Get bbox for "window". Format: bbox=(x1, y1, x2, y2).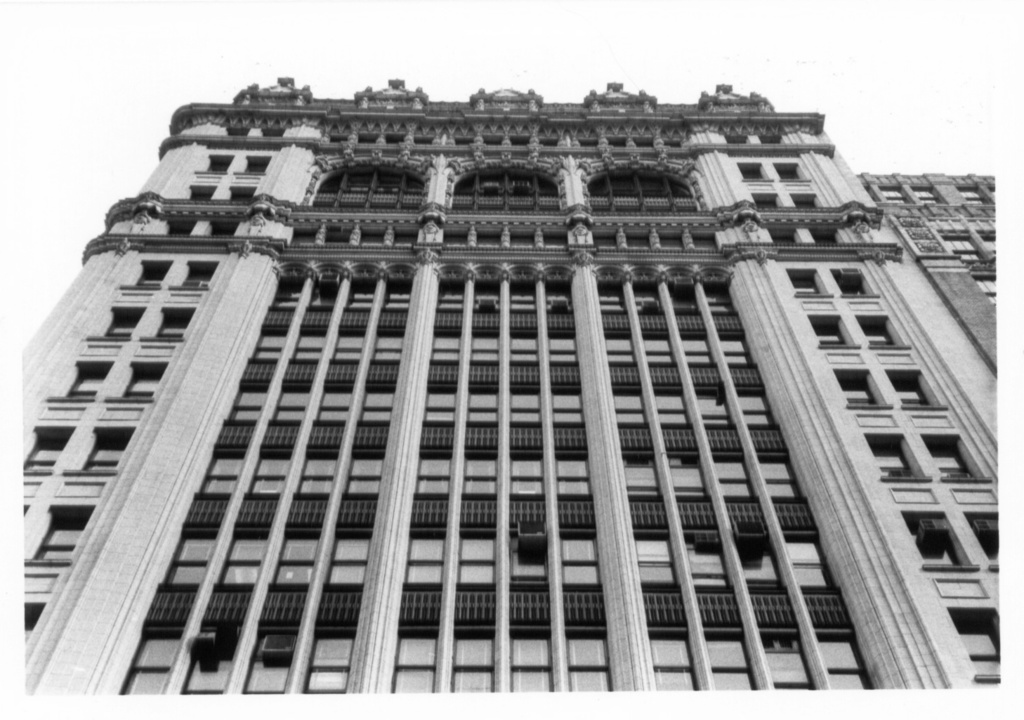
bbox=(506, 228, 533, 244).
